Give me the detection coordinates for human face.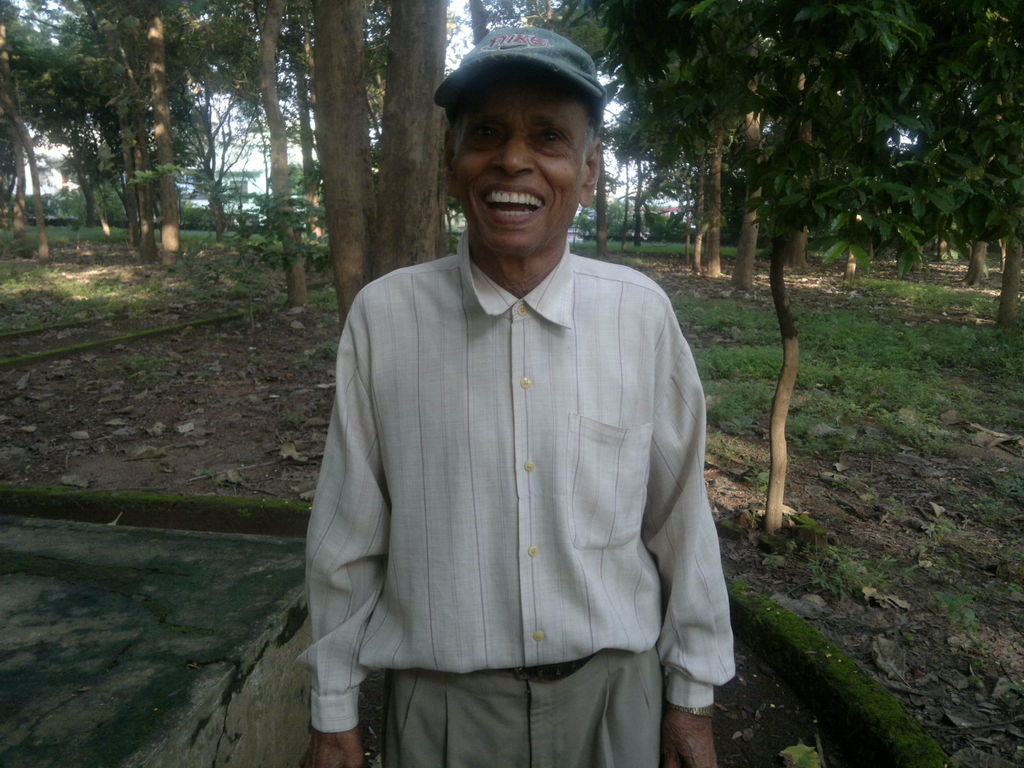
<bbox>451, 76, 581, 264</bbox>.
